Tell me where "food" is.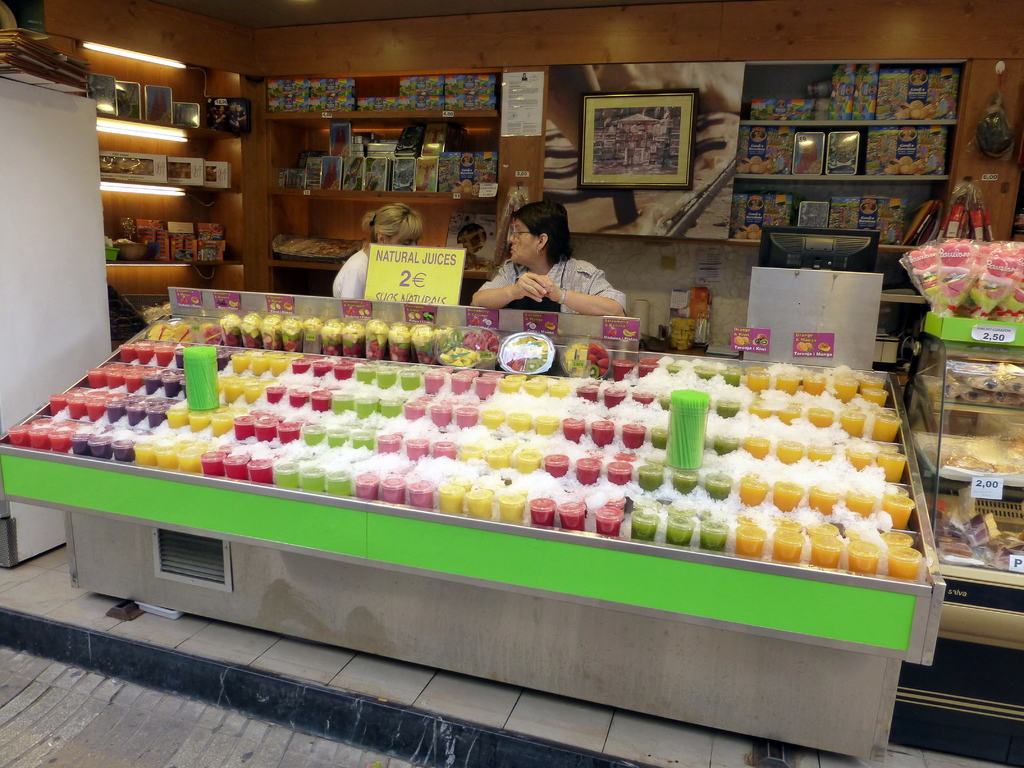
"food" is at [216,297,228,308].
